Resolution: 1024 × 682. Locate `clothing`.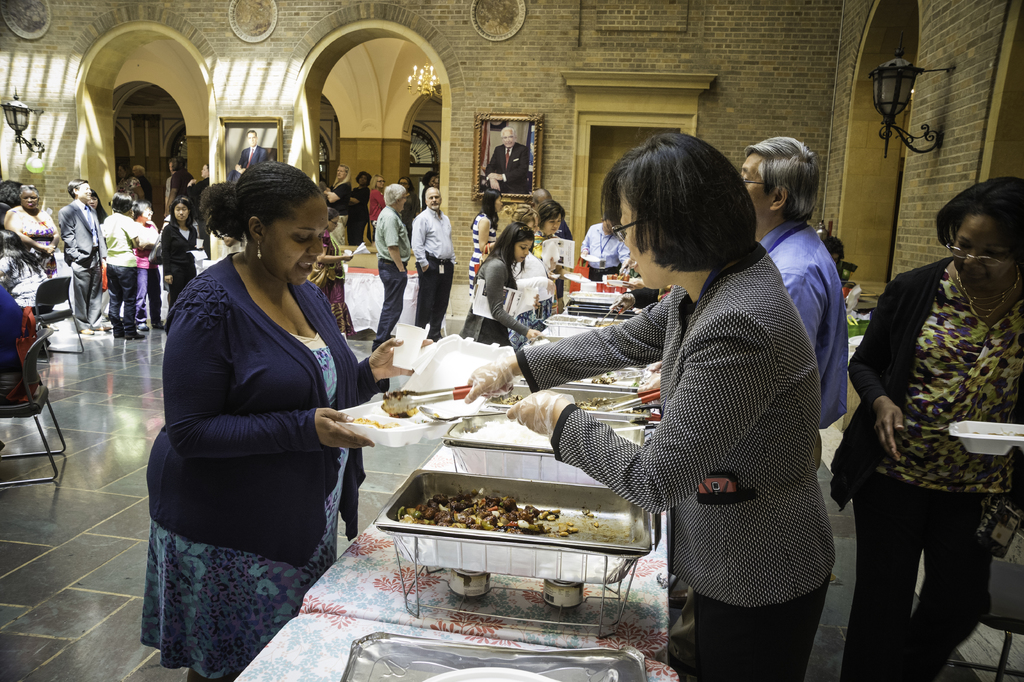
bbox=[164, 228, 196, 311].
